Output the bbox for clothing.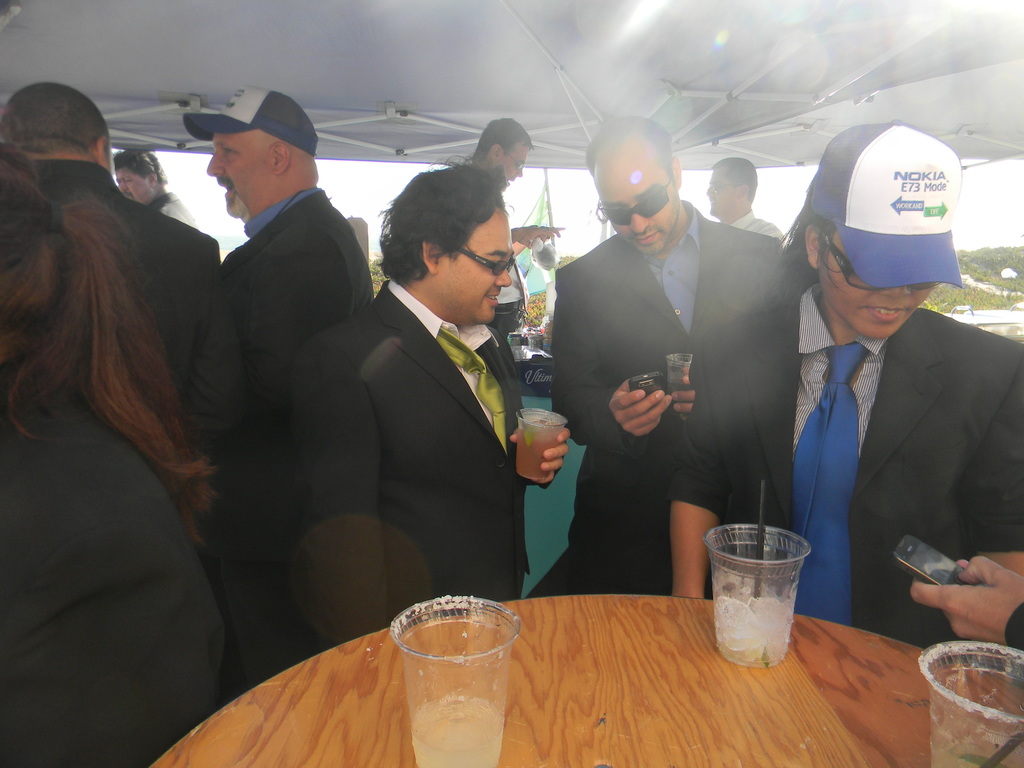
669, 308, 1023, 639.
